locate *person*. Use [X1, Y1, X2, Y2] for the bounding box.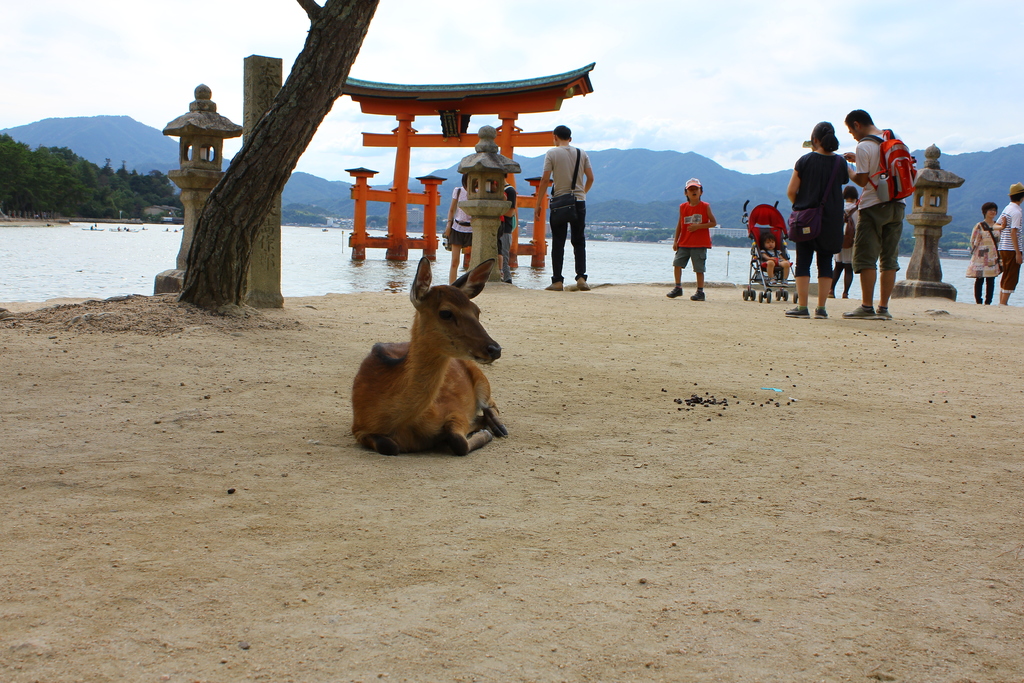
[757, 227, 792, 286].
